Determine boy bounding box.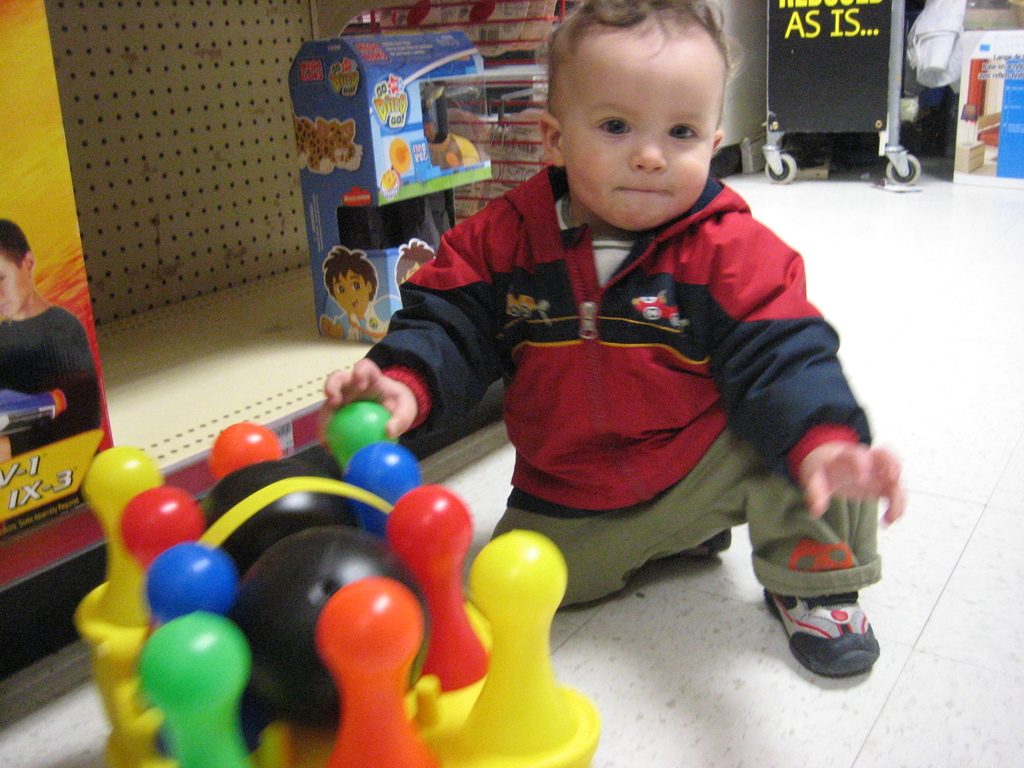
Determined: 0:216:103:457.
